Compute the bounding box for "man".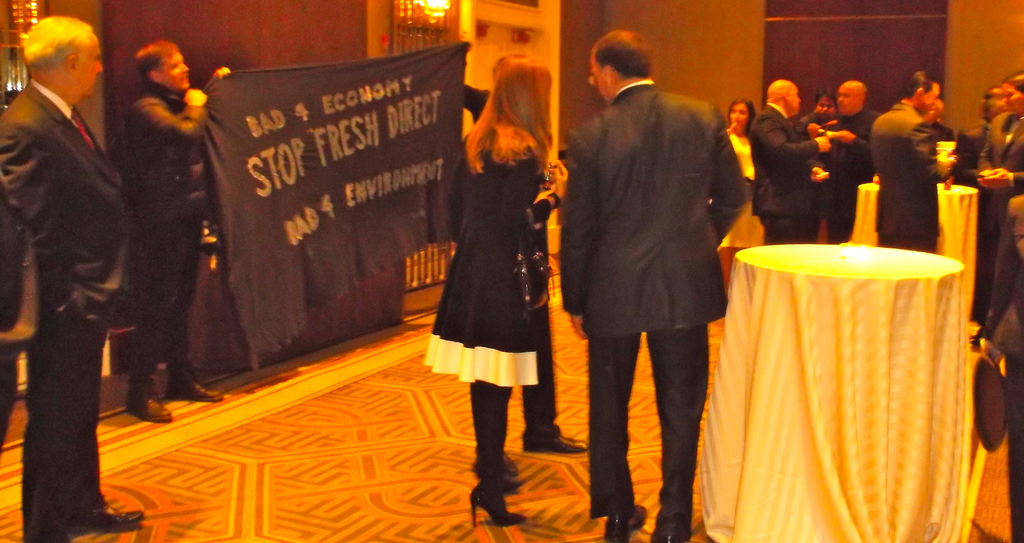
[0, 12, 149, 542].
